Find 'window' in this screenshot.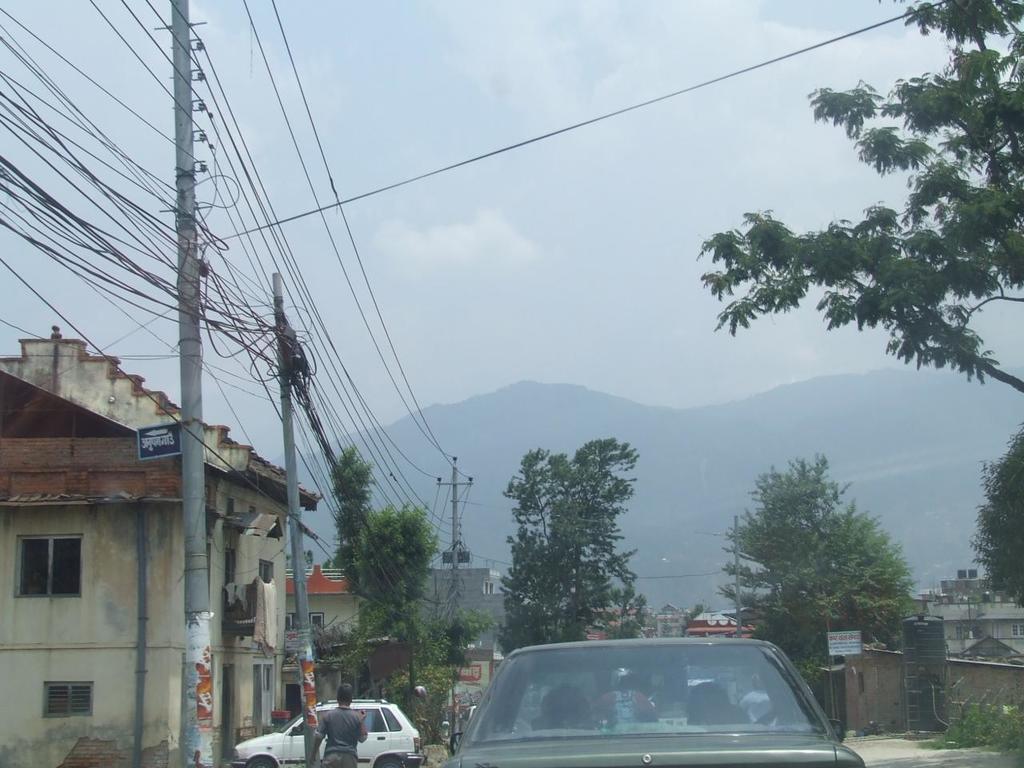
The bounding box for 'window' is (left=47, top=678, right=98, bottom=727).
